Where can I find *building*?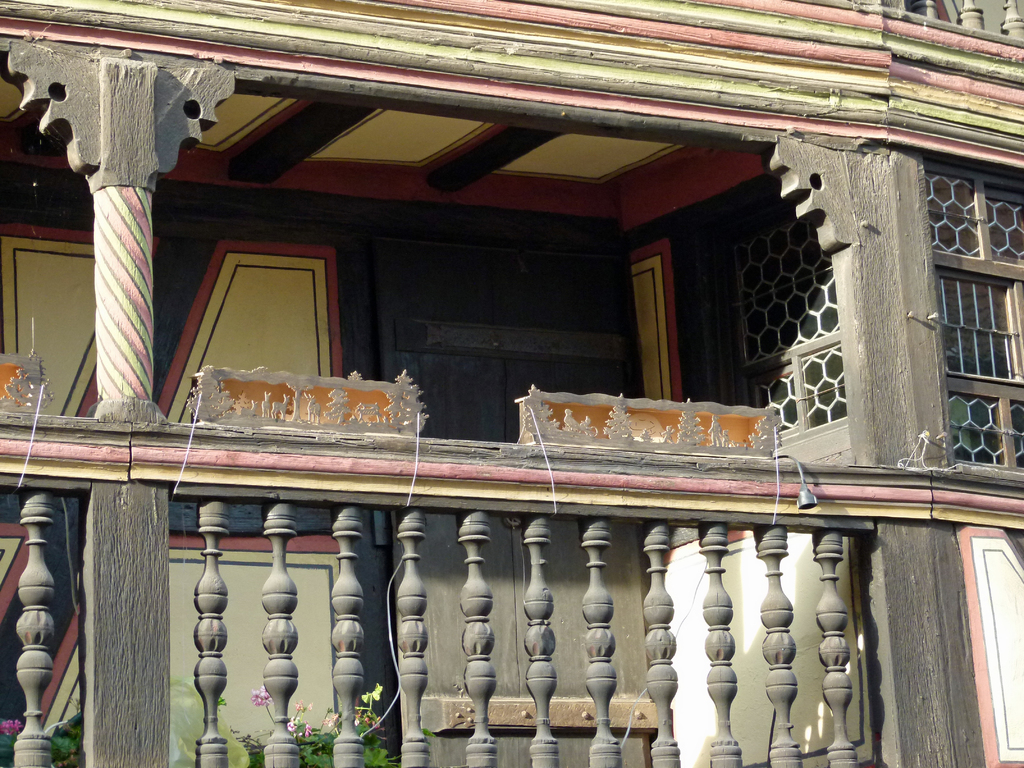
You can find it at [0, 0, 1023, 767].
